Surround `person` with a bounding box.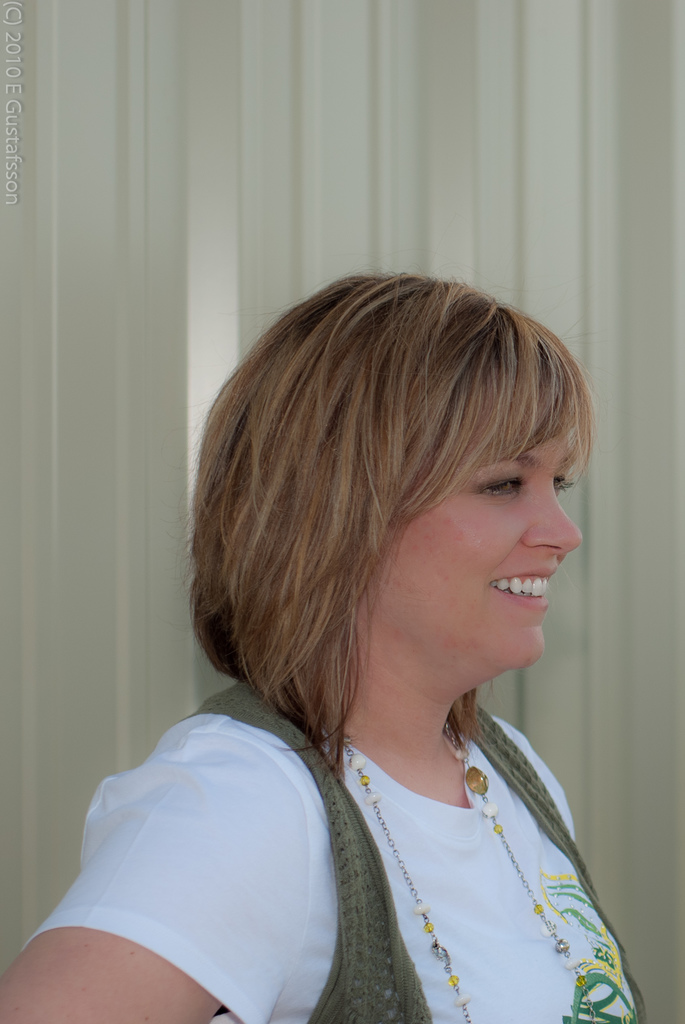
BBox(83, 253, 670, 1010).
